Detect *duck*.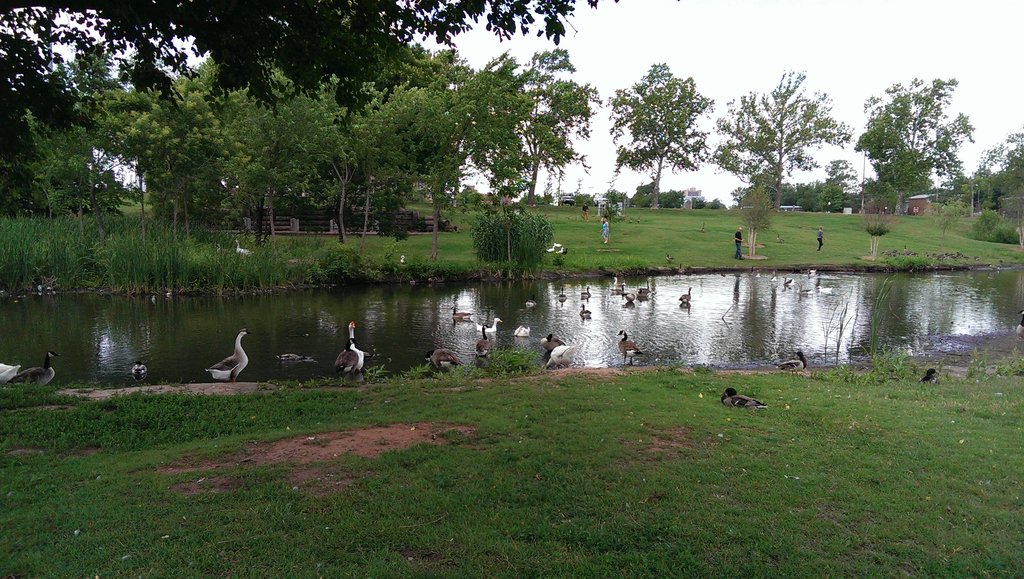
Detected at bbox(36, 279, 50, 303).
